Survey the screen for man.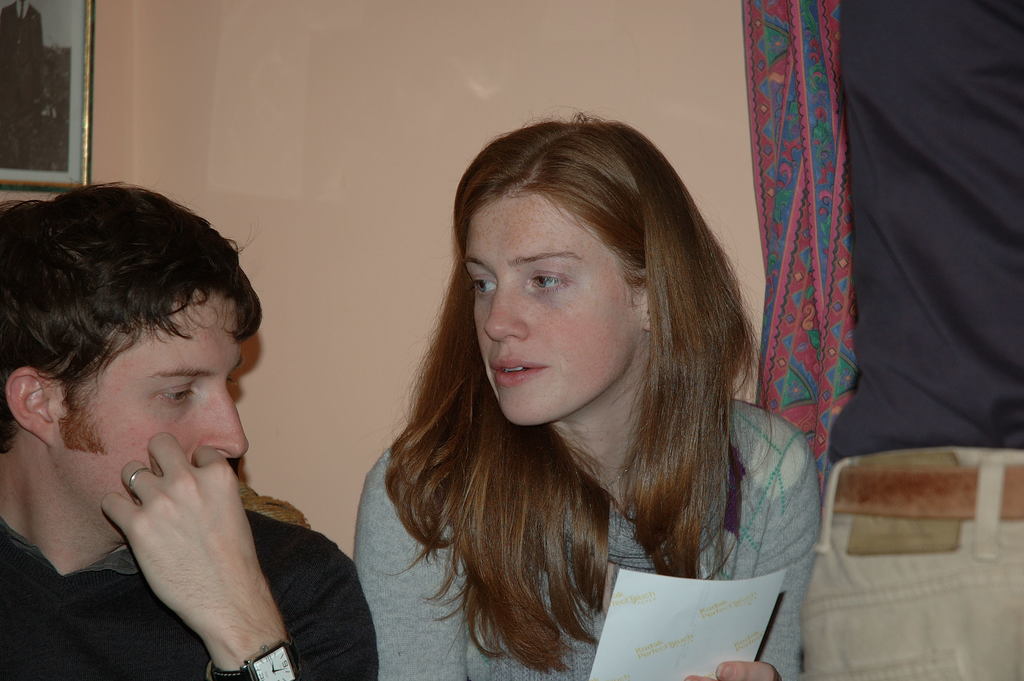
Survey found: <bbox>0, 184, 373, 680</bbox>.
